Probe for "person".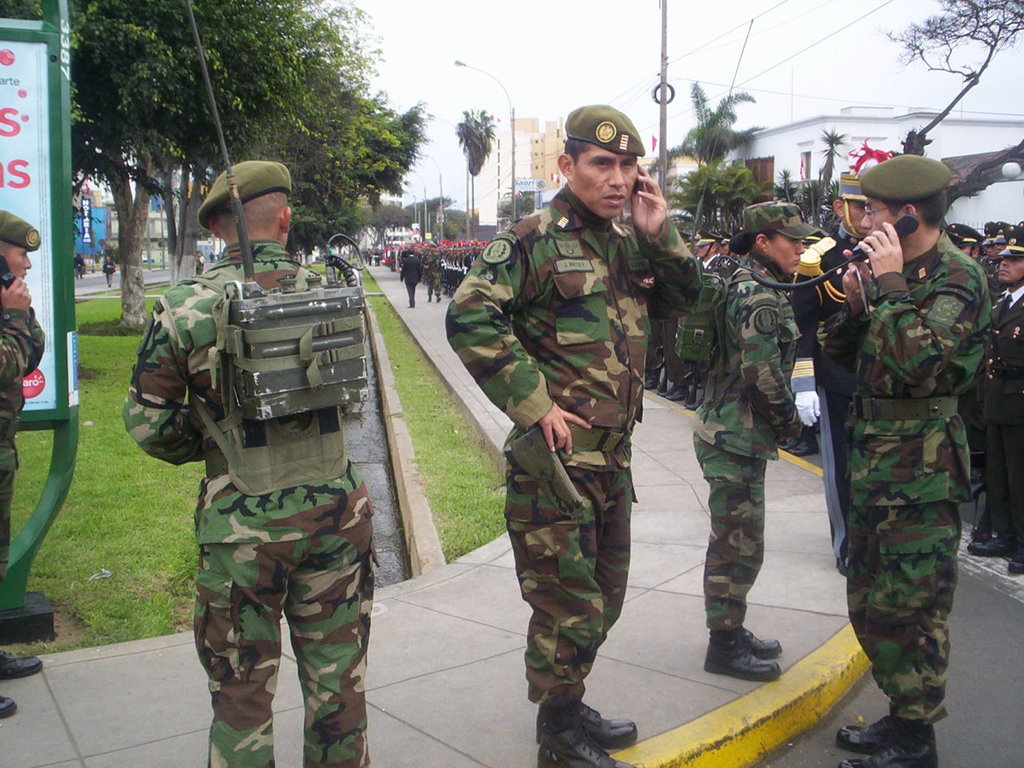
Probe result: (left=70, top=253, right=86, bottom=279).
